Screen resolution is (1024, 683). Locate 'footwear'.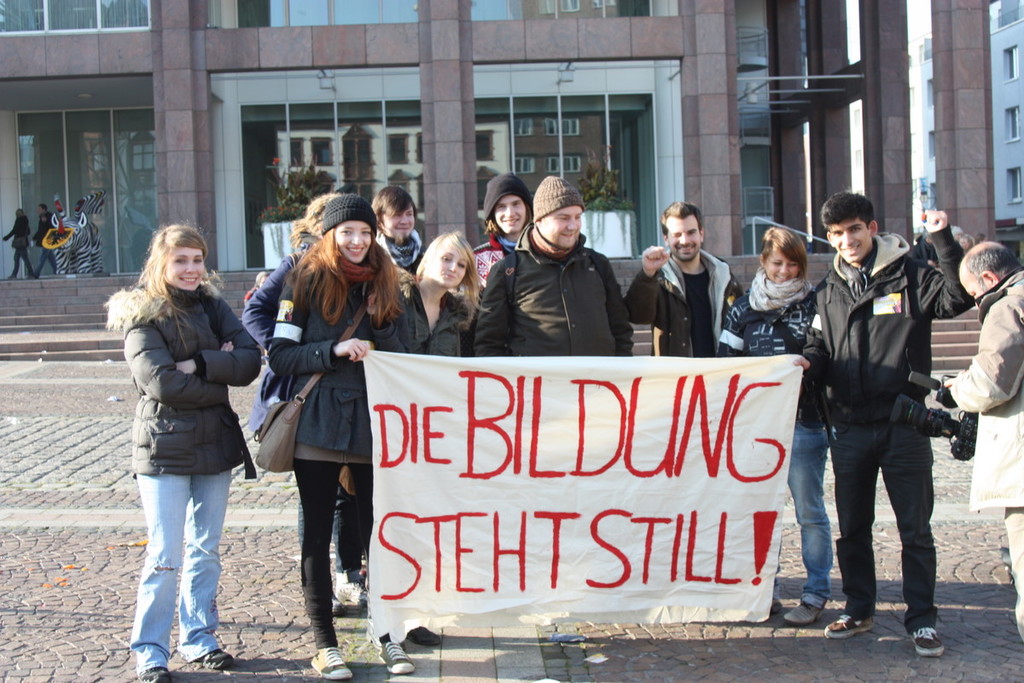
(784, 601, 822, 626).
